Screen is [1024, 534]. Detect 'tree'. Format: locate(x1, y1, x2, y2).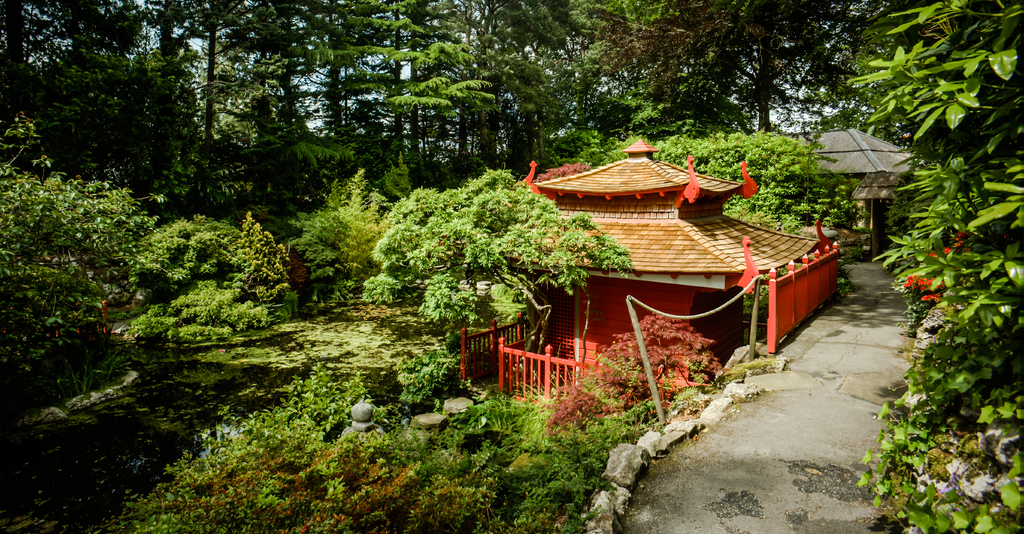
locate(852, 0, 1023, 533).
